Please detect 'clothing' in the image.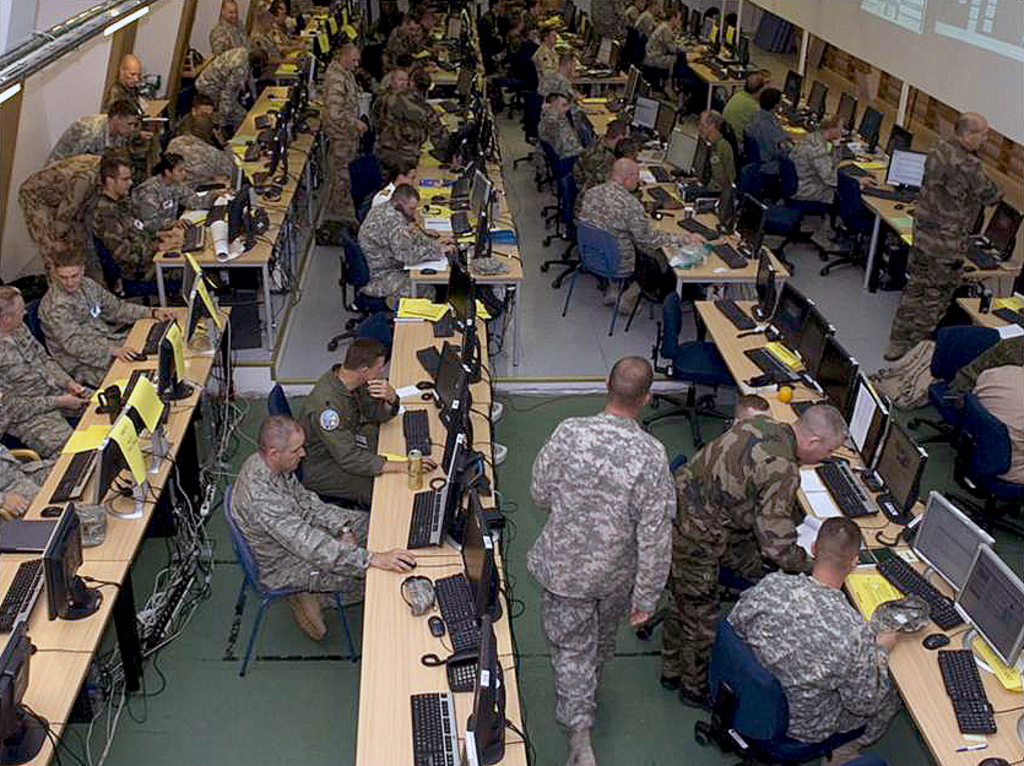
Rect(645, 17, 695, 88).
